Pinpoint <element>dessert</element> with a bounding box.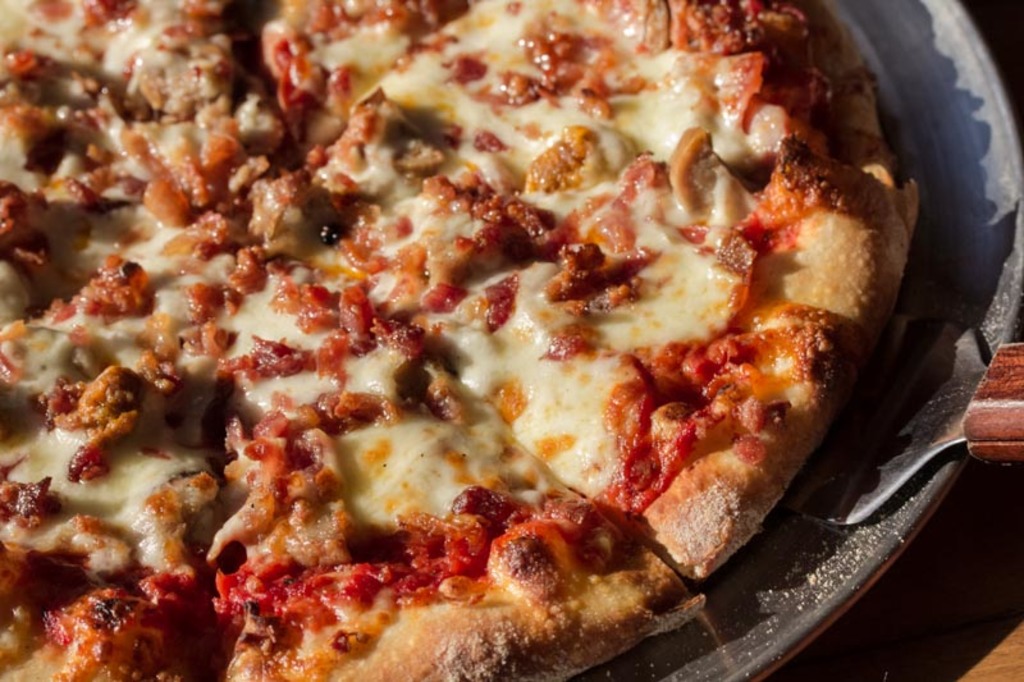
{"x1": 9, "y1": 1, "x2": 919, "y2": 664}.
